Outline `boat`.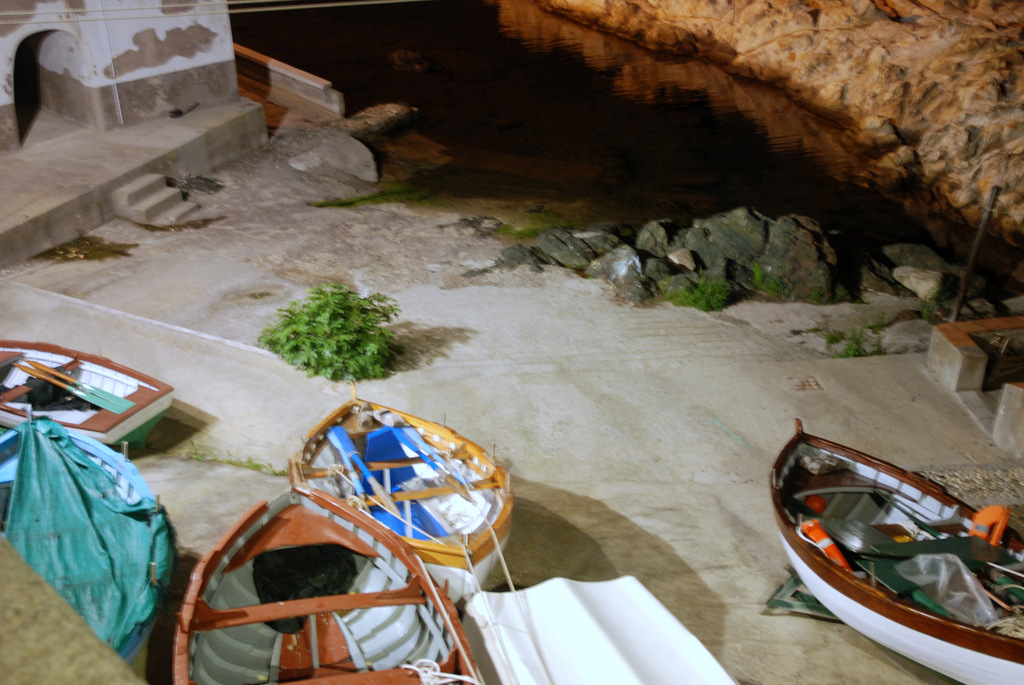
Outline: x1=0 y1=413 x2=180 y2=684.
